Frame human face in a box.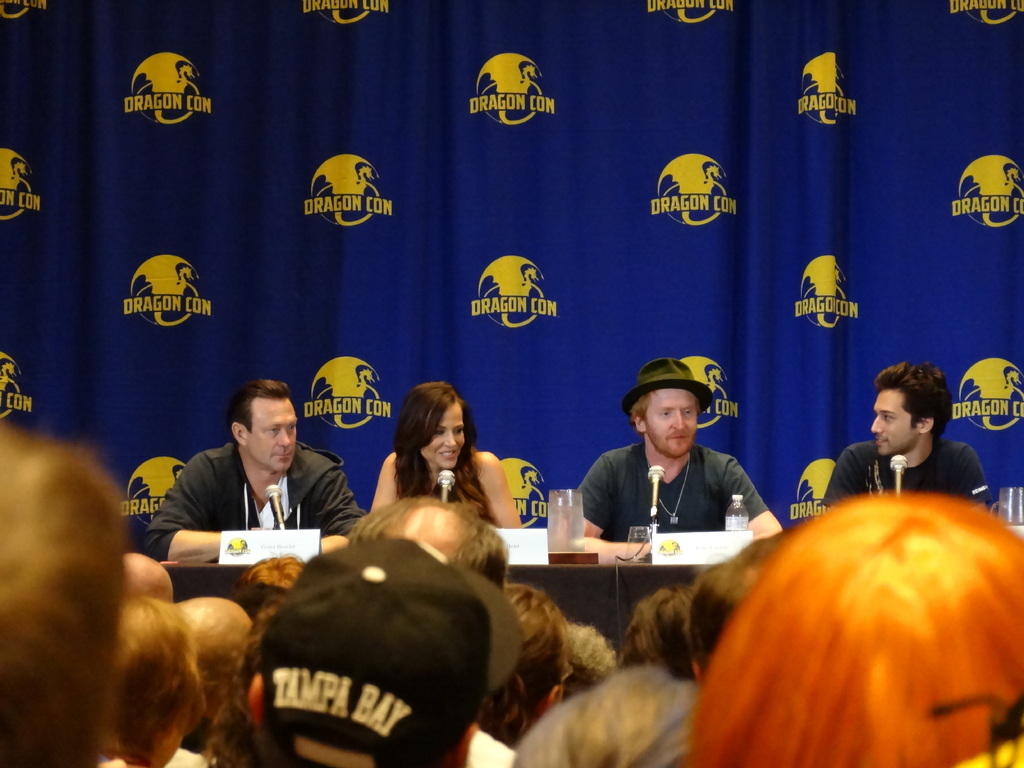
detection(423, 399, 464, 472).
